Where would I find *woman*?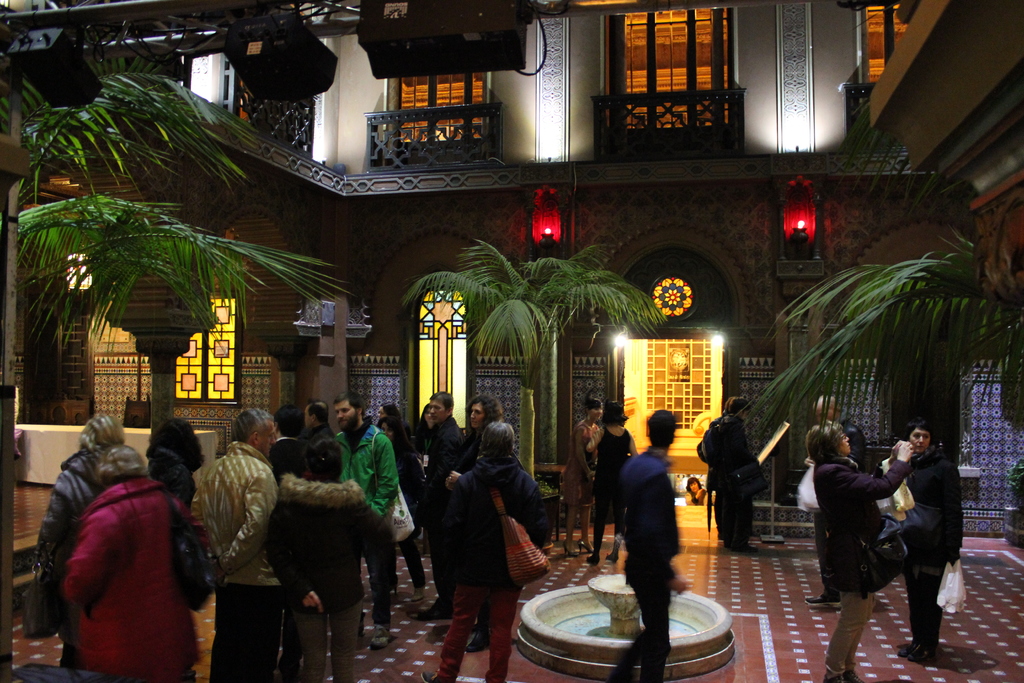
At (x1=444, y1=392, x2=508, y2=651).
